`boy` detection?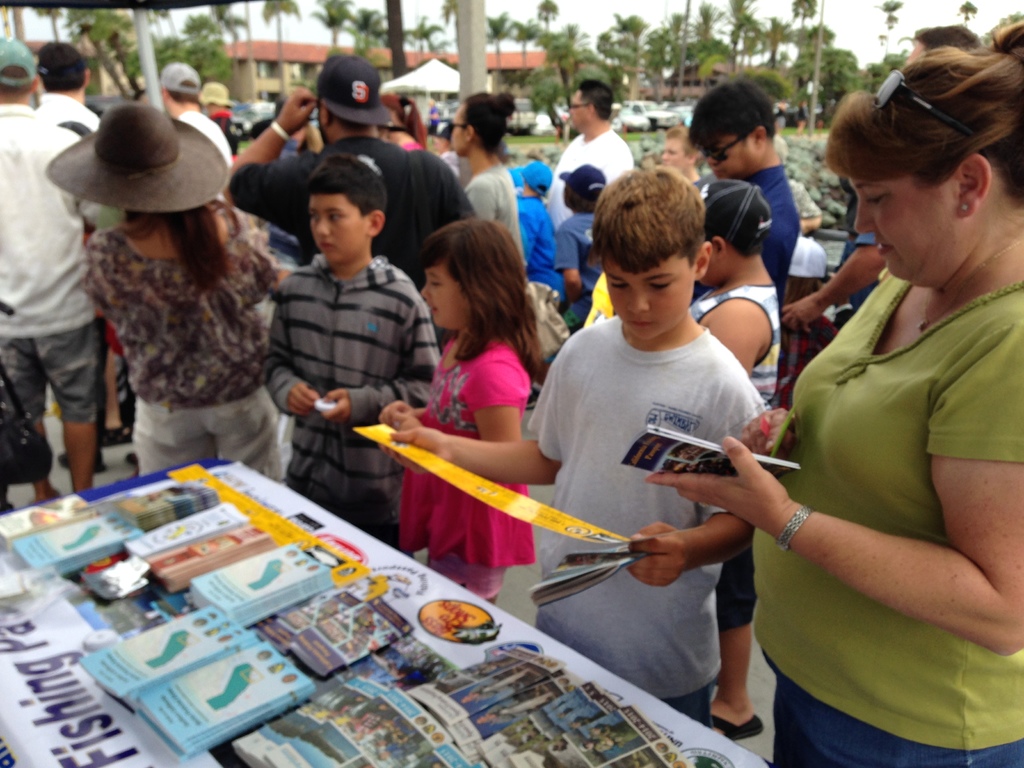
BBox(557, 161, 608, 314)
